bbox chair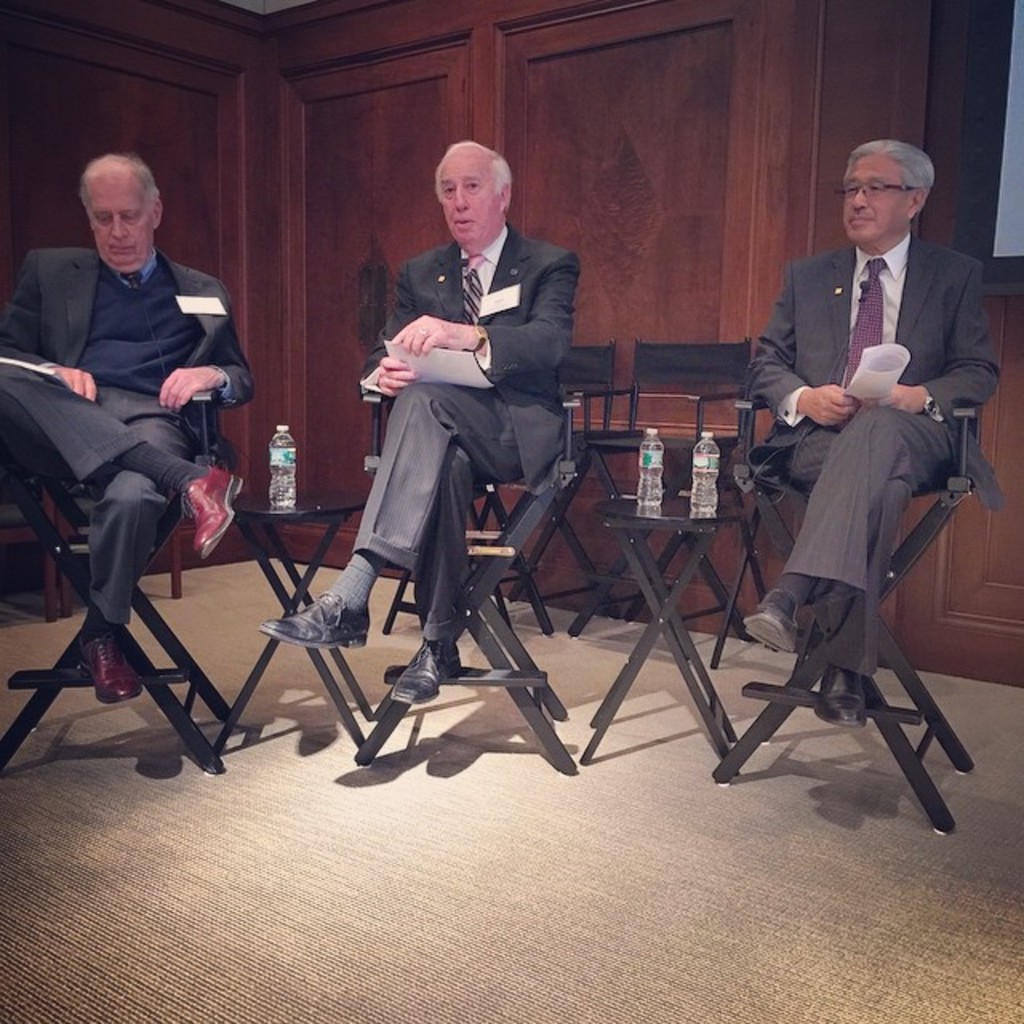
[336, 355, 573, 773]
